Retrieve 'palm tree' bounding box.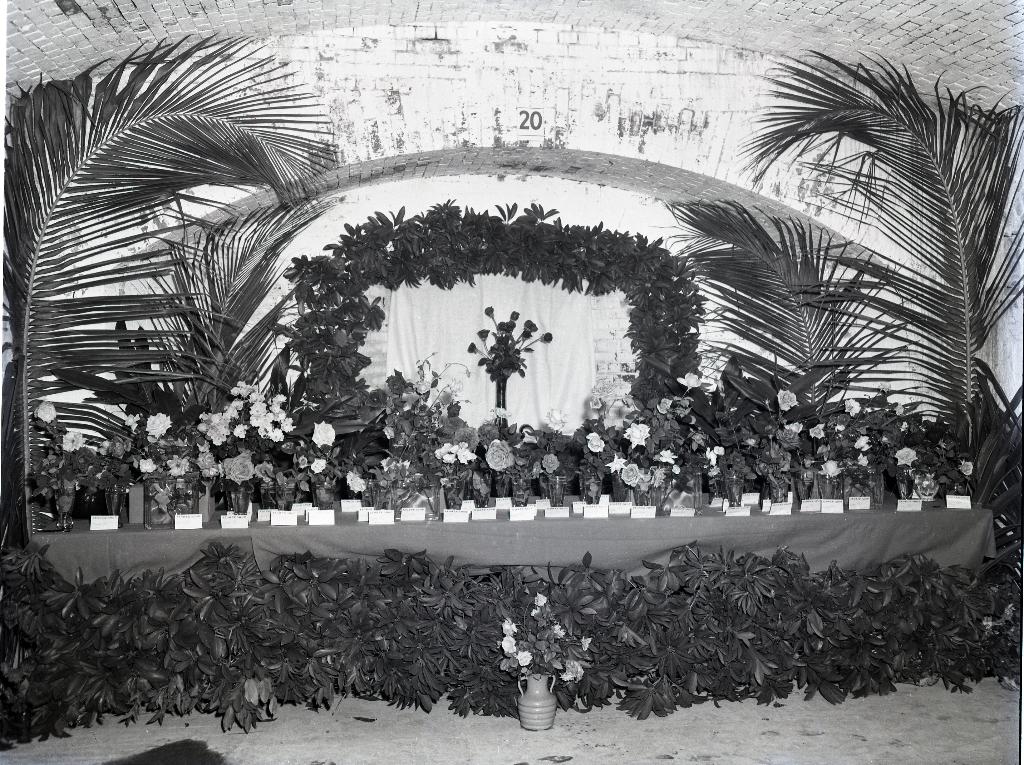
Bounding box: 657 44 1023 451.
